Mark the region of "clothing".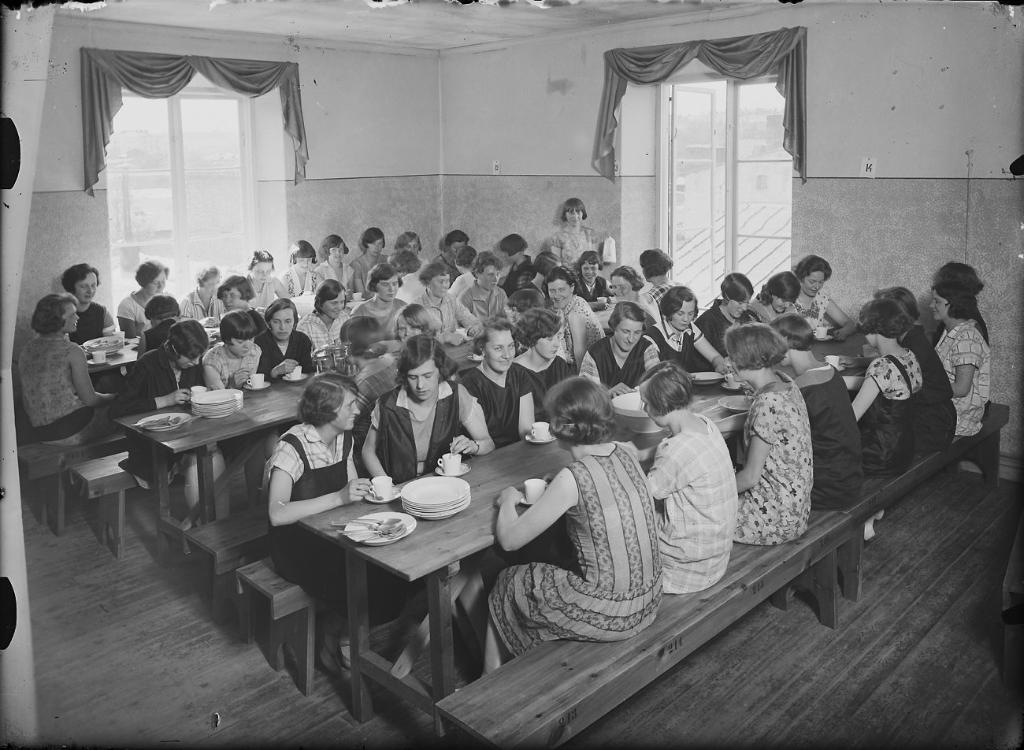
Region: x1=559, y1=295, x2=600, y2=359.
